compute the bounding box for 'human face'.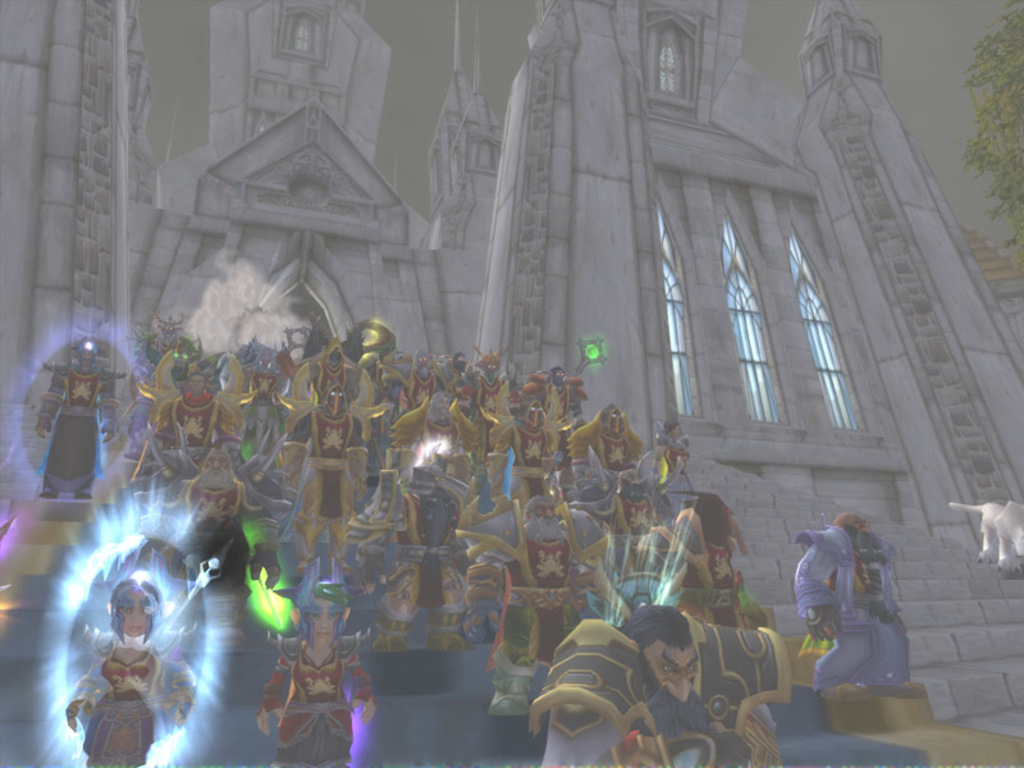
<region>314, 603, 335, 649</region>.
